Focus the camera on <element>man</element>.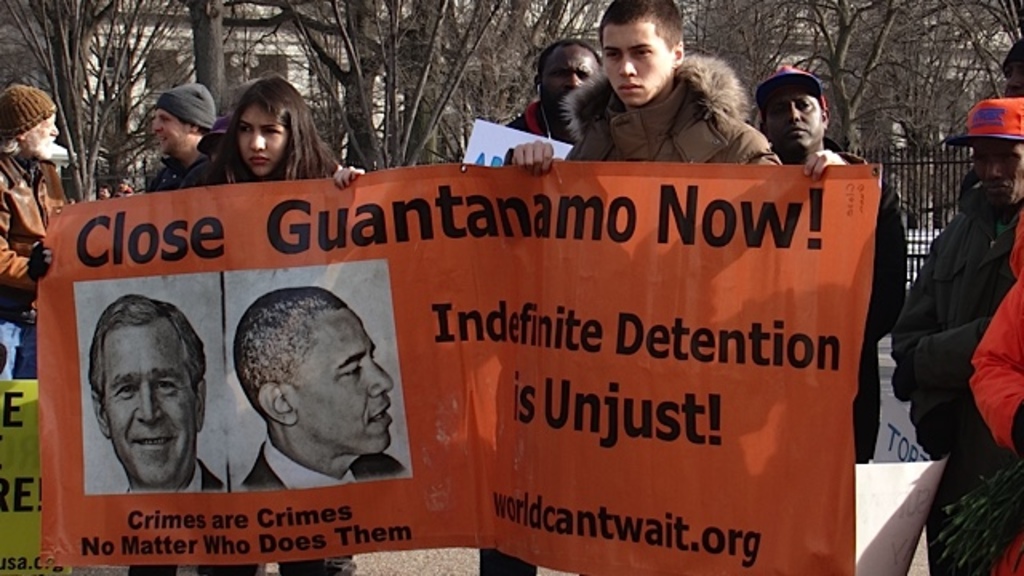
Focus region: <box>890,99,1022,448</box>.
